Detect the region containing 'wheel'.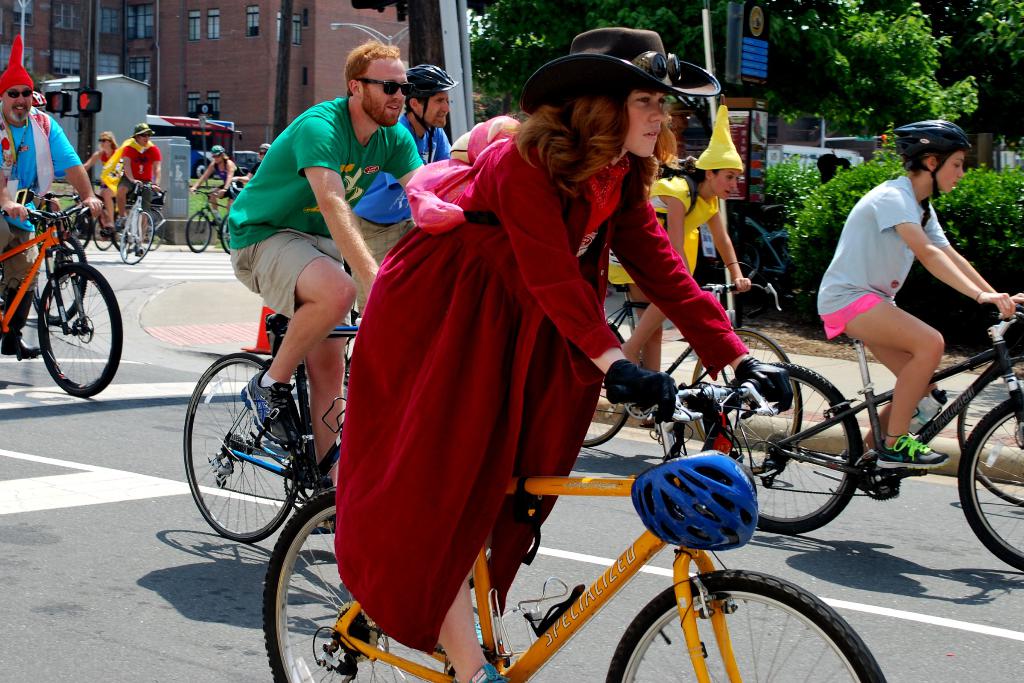
<bbox>217, 214, 230, 255</bbox>.
